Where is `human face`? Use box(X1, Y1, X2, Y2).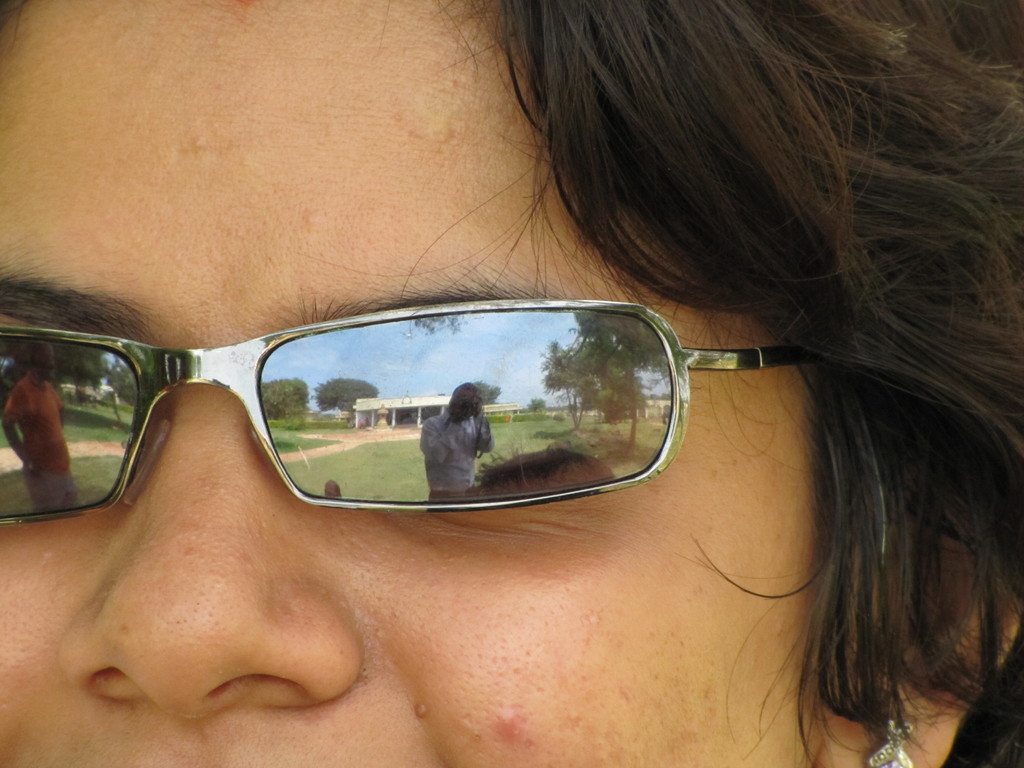
box(0, 0, 833, 767).
